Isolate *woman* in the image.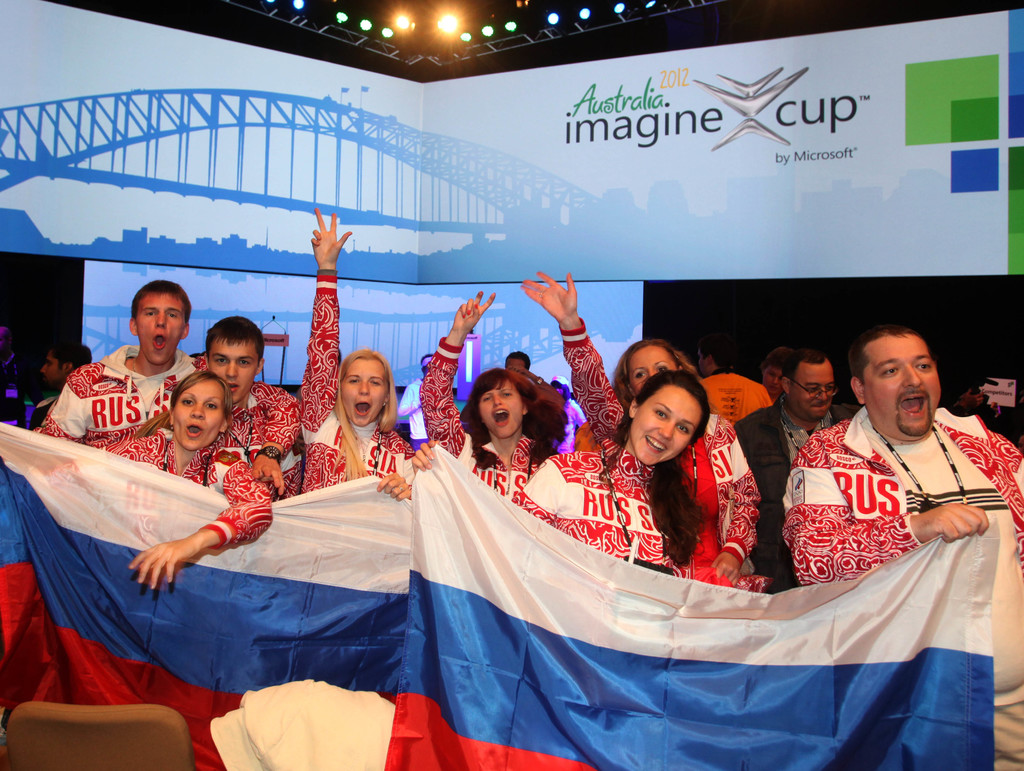
Isolated region: [300,209,417,502].
